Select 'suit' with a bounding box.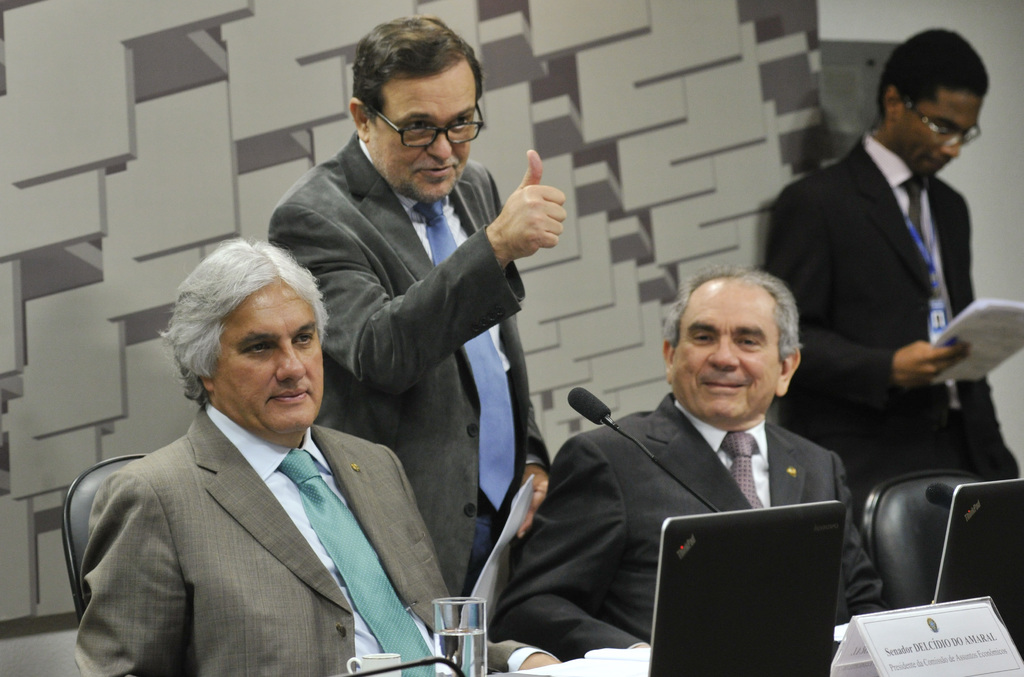
bbox=(494, 390, 884, 667).
